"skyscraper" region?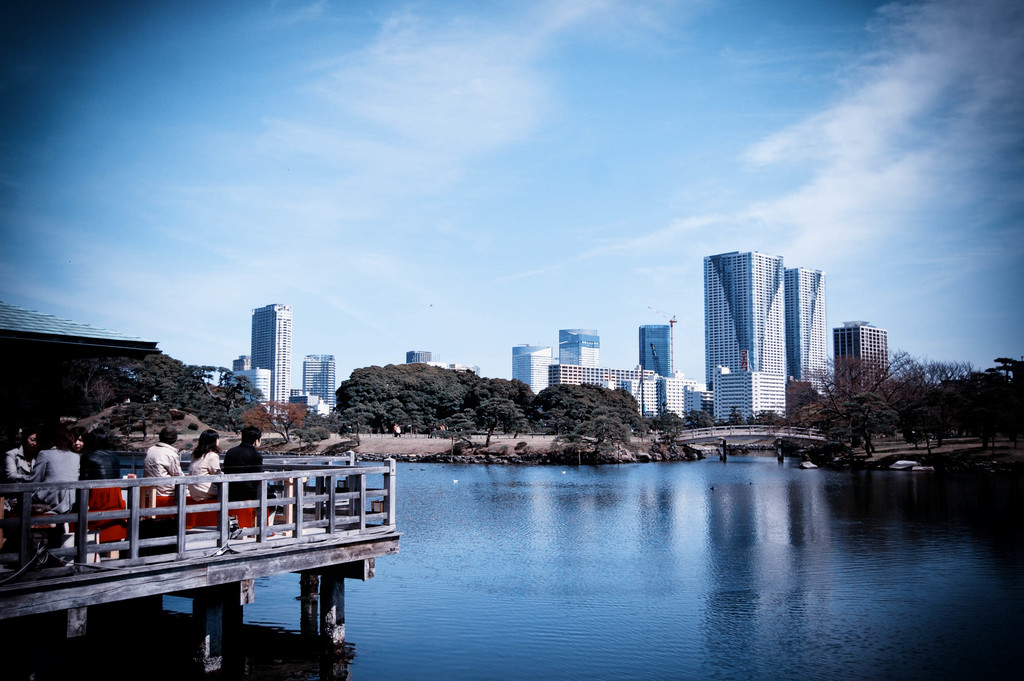
l=251, t=302, r=288, b=413
